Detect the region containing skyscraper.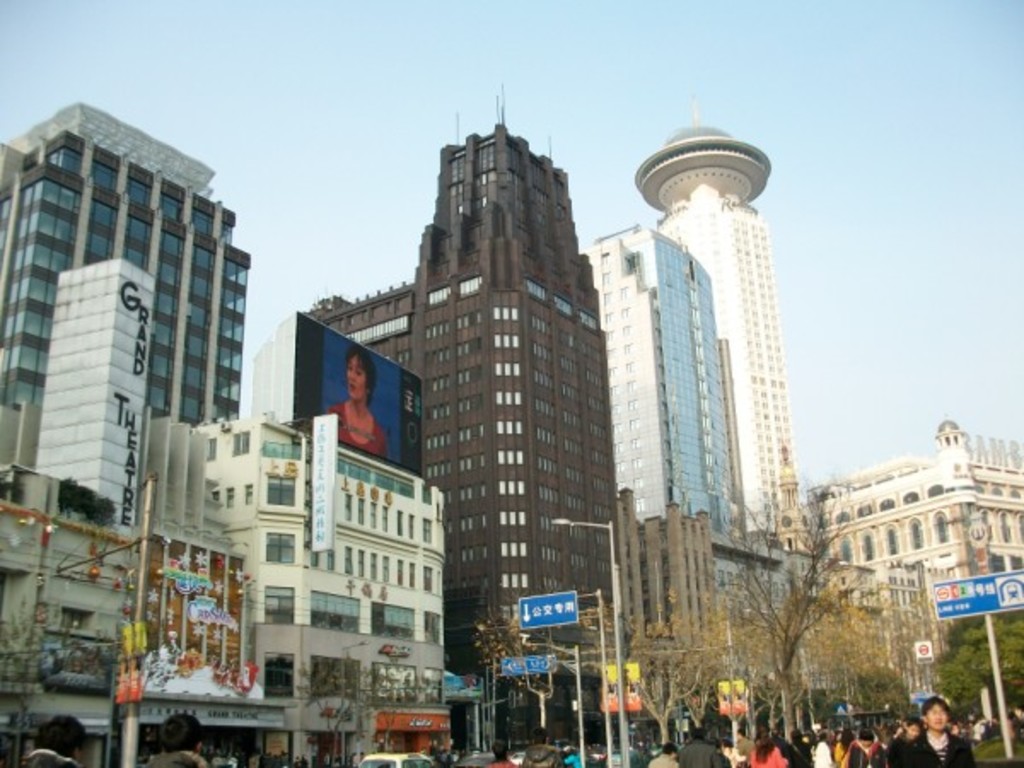
307/113/611/686.
